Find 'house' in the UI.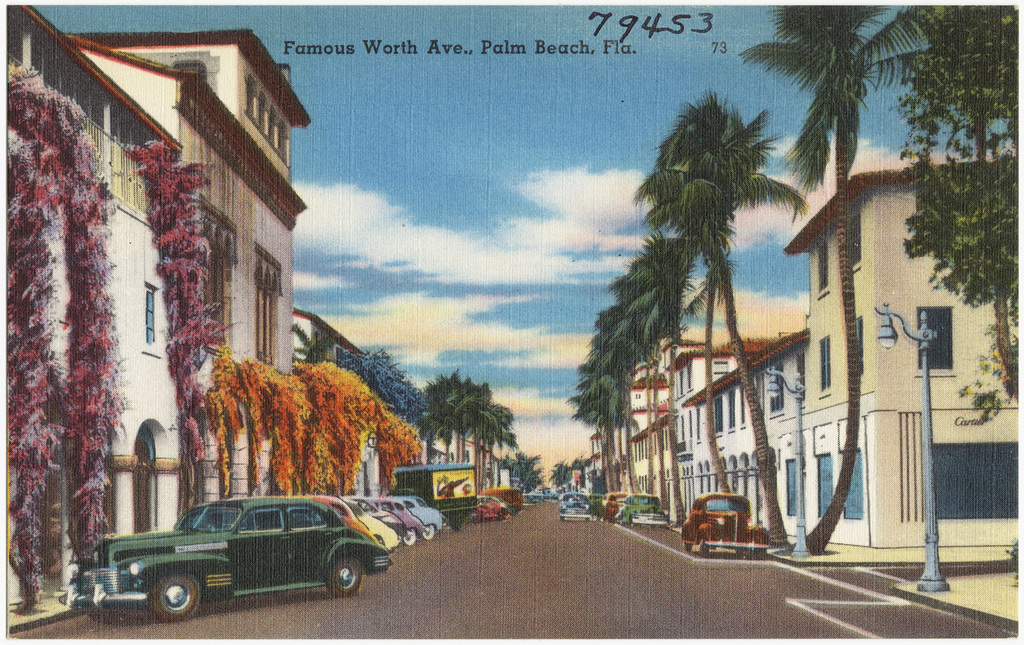
UI element at box=[793, 320, 841, 551].
